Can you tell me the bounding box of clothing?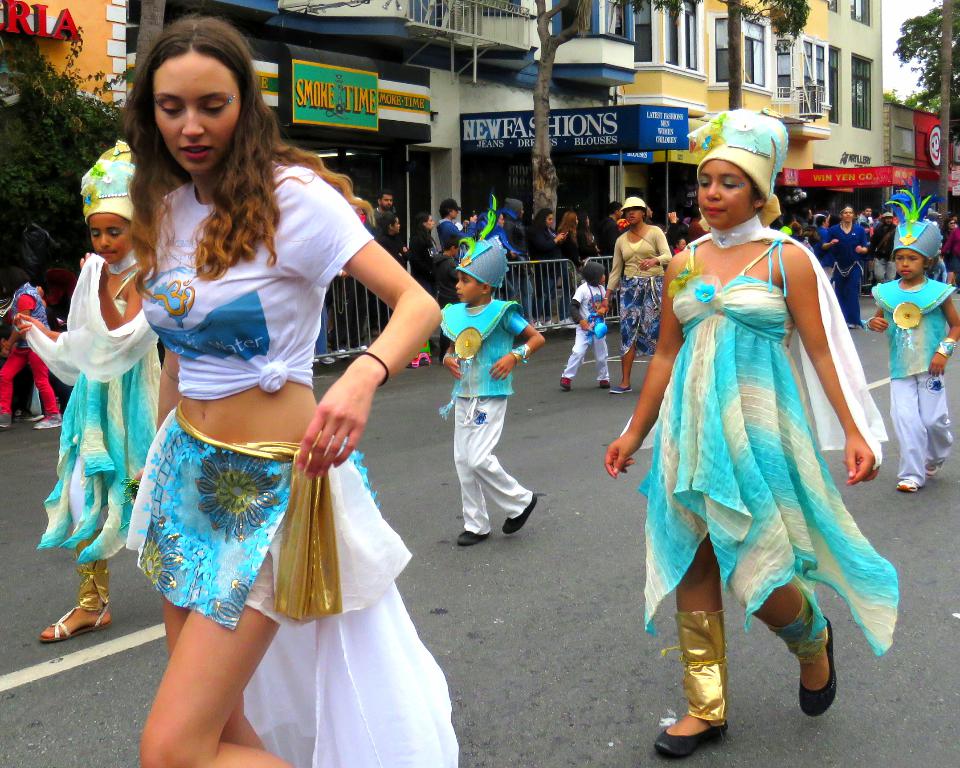
[left=0, top=283, right=69, bottom=426].
